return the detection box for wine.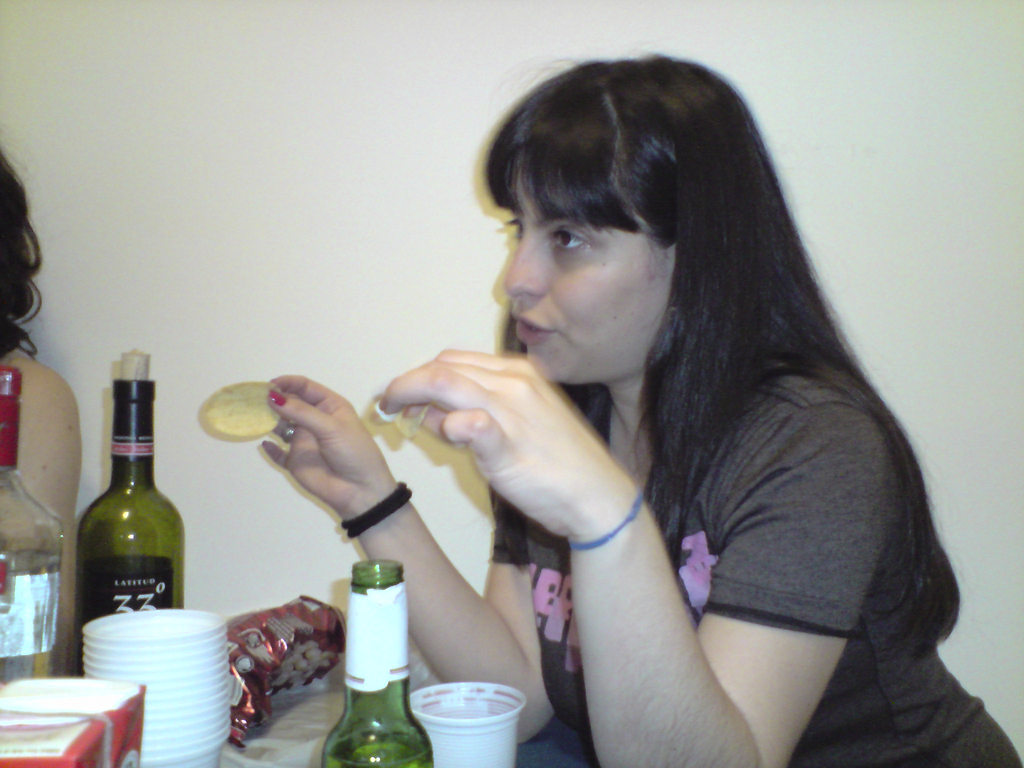
rect(313, 558, 435, 767).
